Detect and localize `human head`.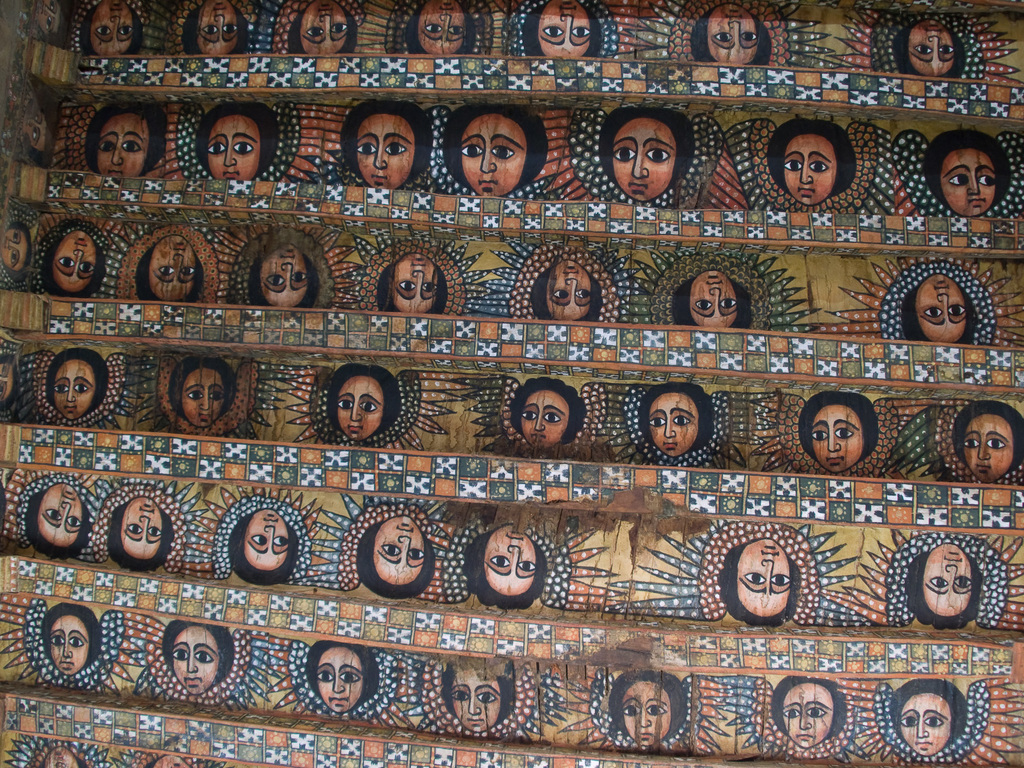
Localized at bbox(0, 219, 36, 278).
